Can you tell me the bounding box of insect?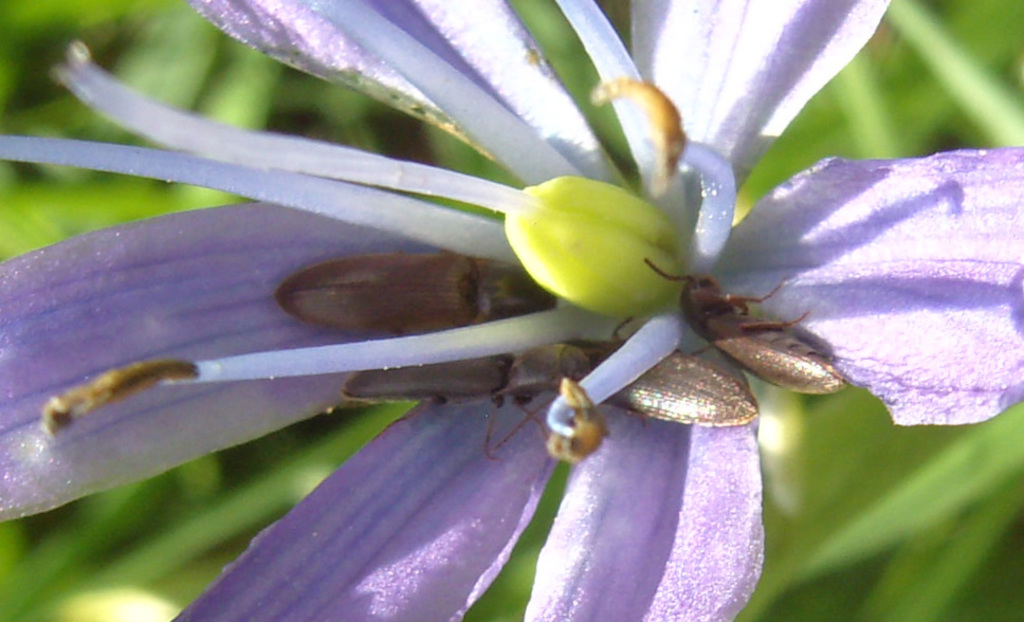
{"left": 38, "top": 362, "right": 202, "bottom": 428}.
